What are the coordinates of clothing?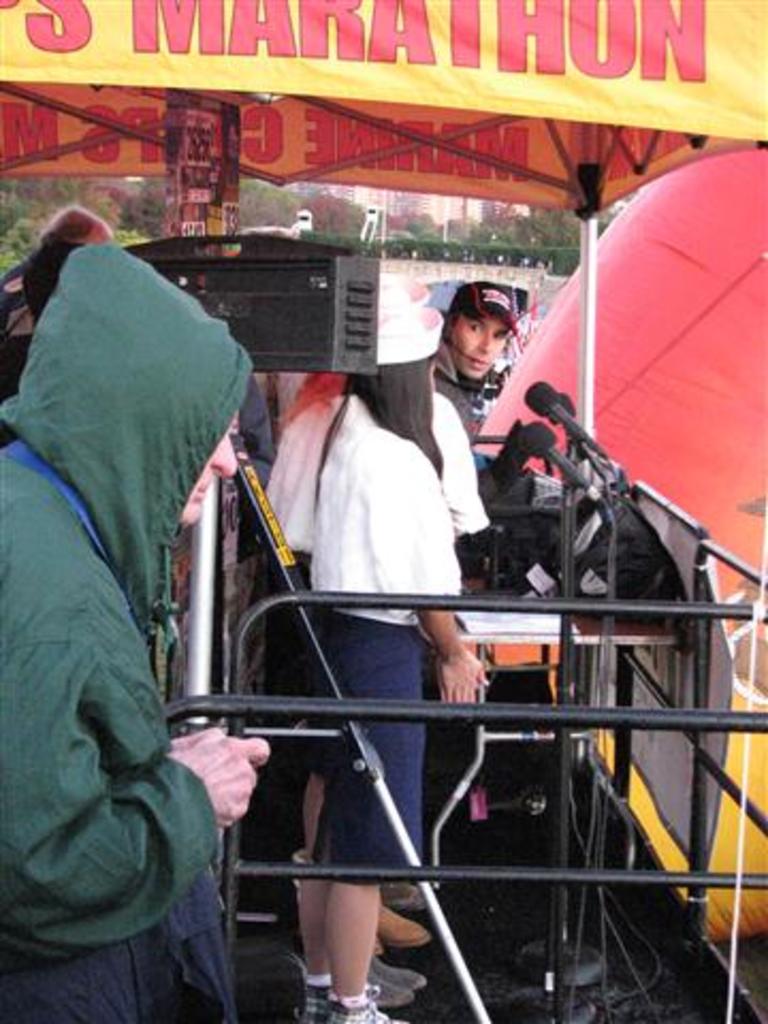
4/256/32/311.
